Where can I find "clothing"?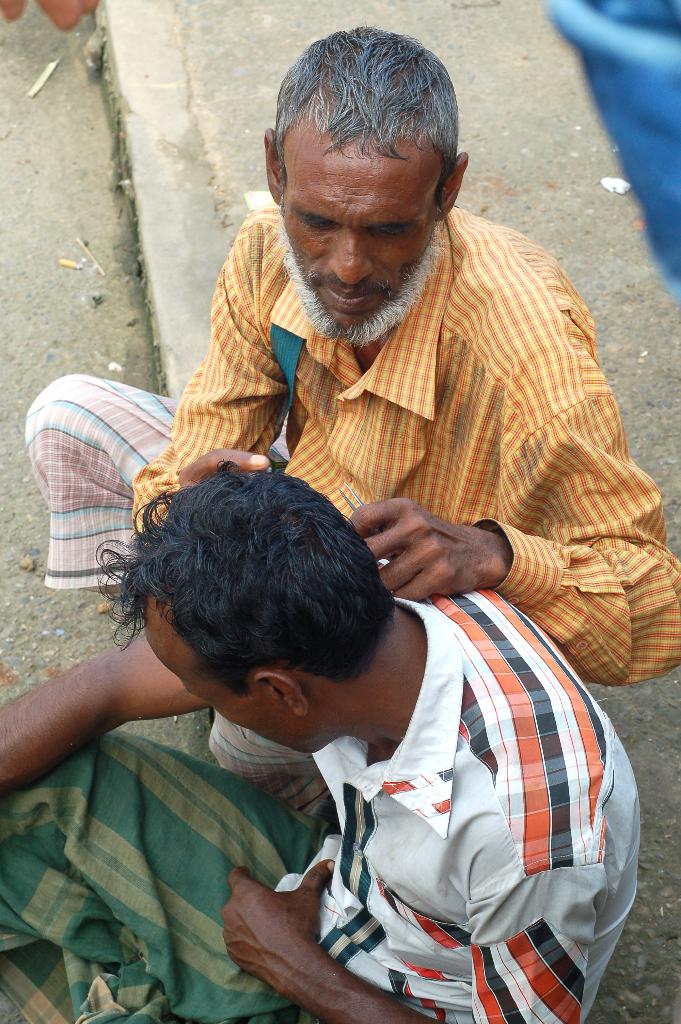
You can find it at (542,0,680,308).
